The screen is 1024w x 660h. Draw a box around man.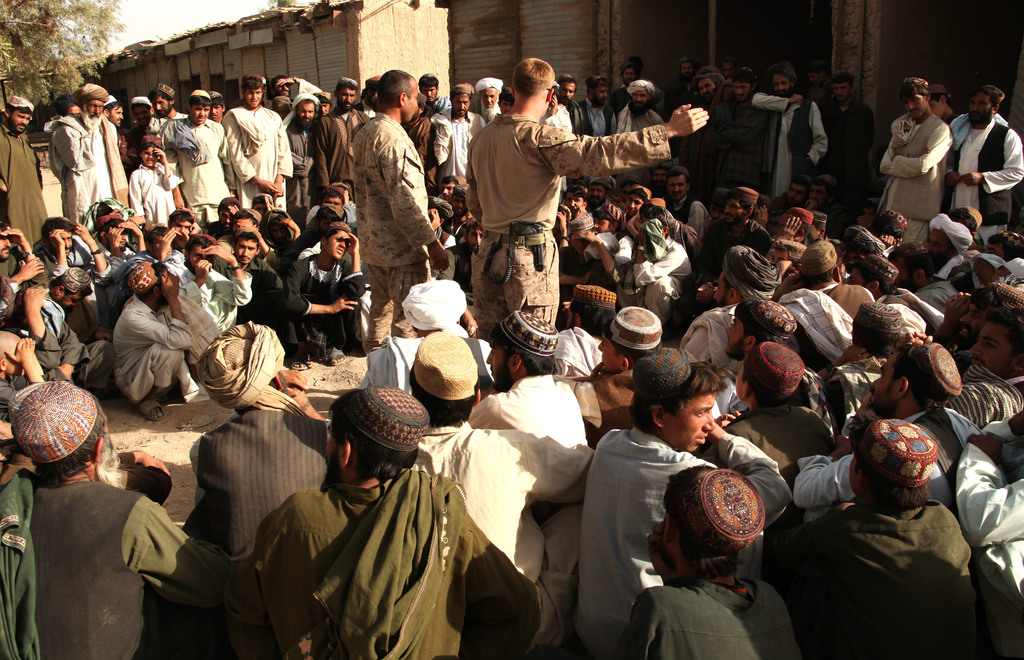
564,186,595,250.
